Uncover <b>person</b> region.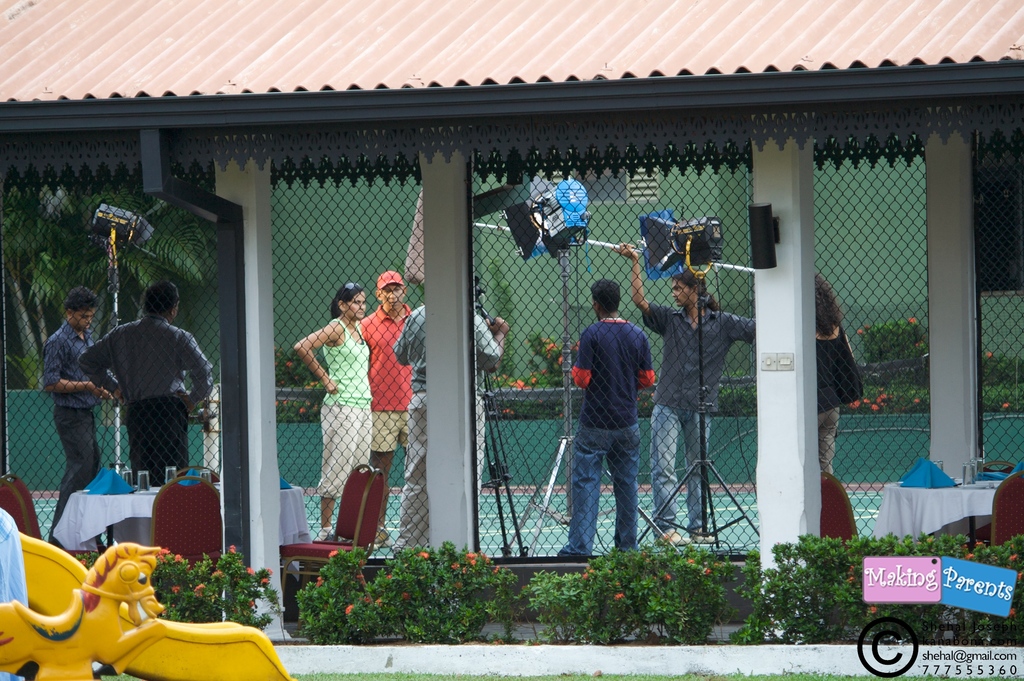
Uncovered: [left=356, top=272, right=416, bottom=550].
